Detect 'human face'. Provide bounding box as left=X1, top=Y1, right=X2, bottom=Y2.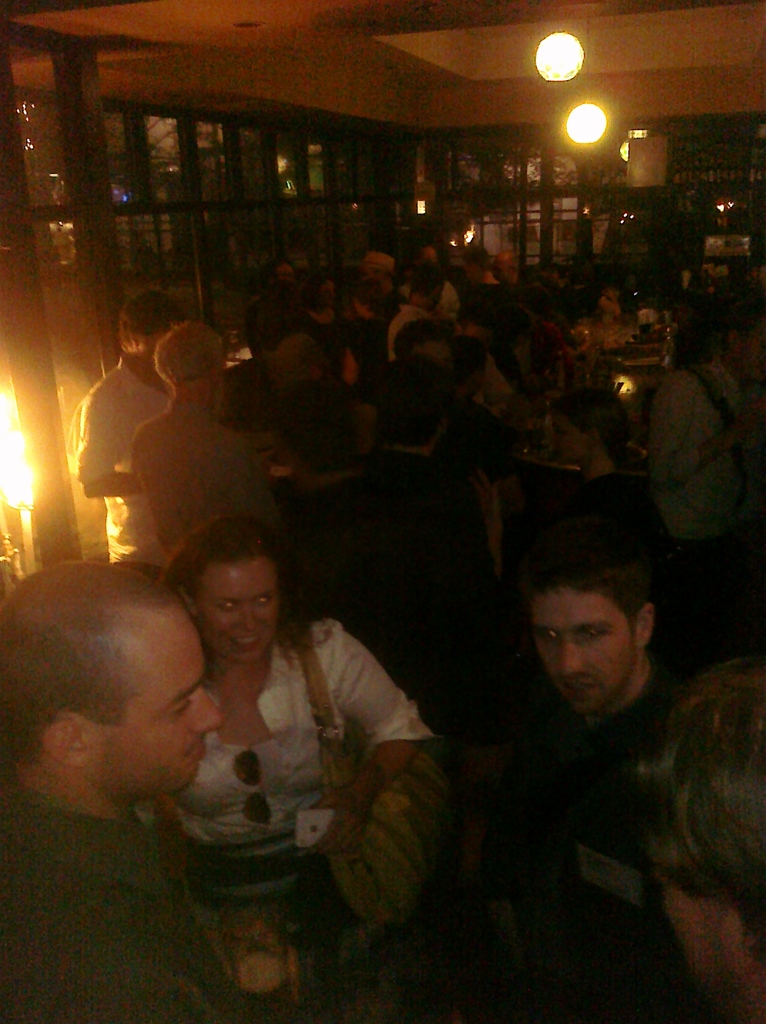
left=200, top=557, right=284, bottom=665.
